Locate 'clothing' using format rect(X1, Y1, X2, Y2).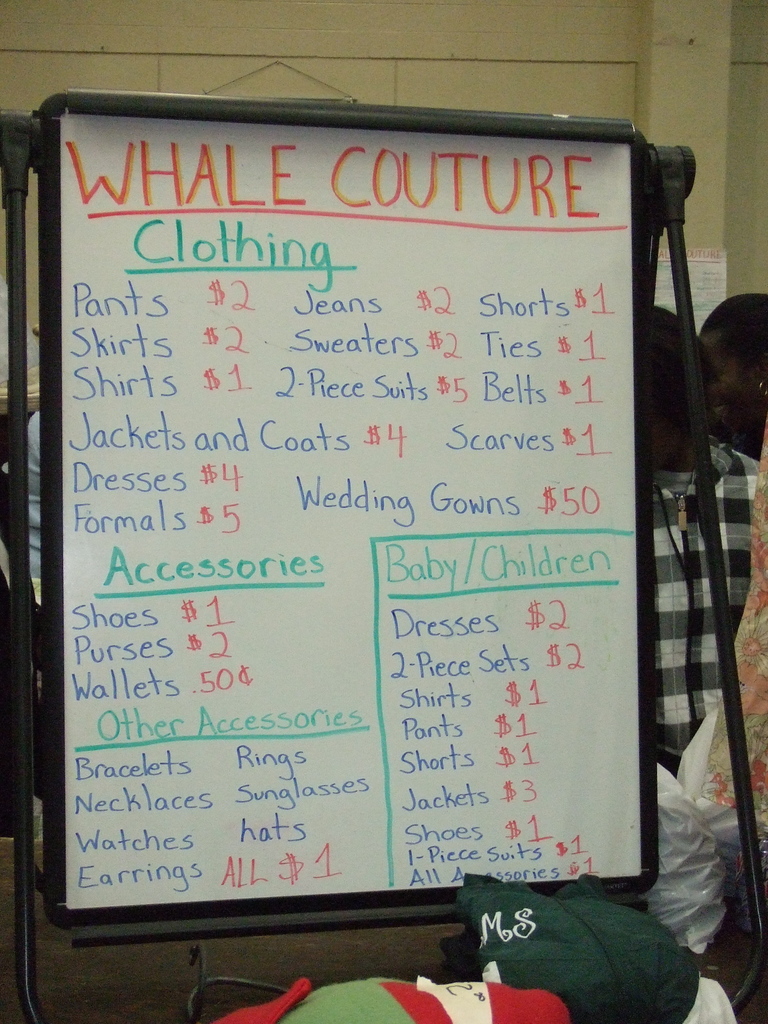
rect(652, 435, 764, 775).
